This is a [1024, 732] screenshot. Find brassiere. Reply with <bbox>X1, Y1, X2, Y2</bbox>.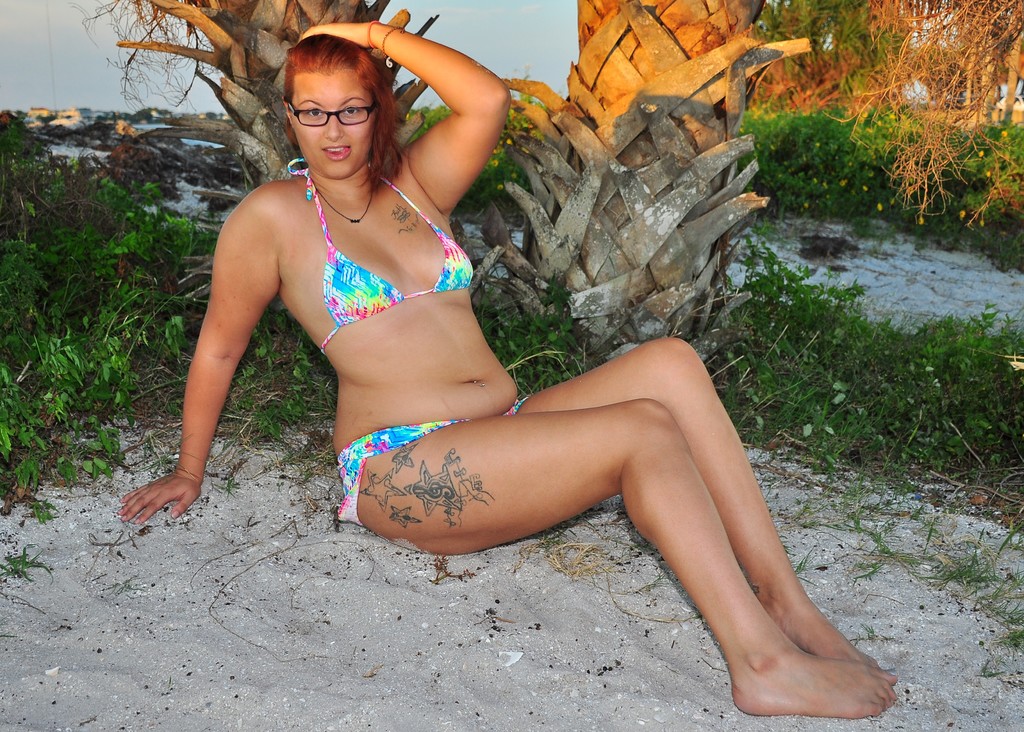
<bbox>282, 179, 469, 354</bbox>.
